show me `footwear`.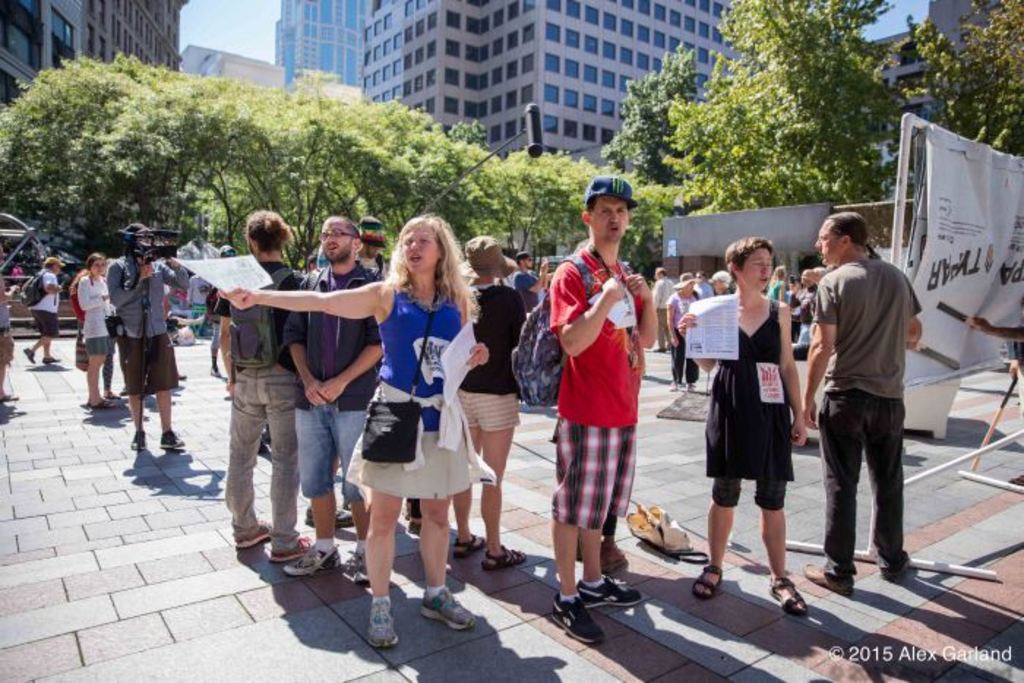
`footwear` is here: l=414, t=581, r=471, b=626.
